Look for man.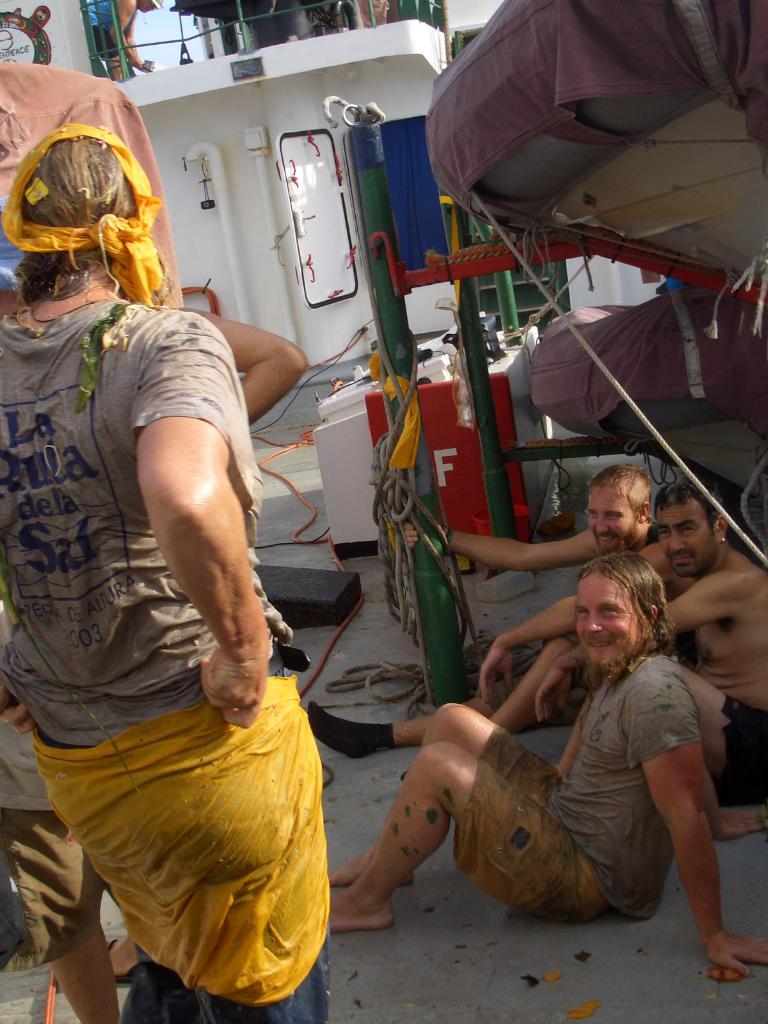
Found: Rect(0, 230, 360, 962).
